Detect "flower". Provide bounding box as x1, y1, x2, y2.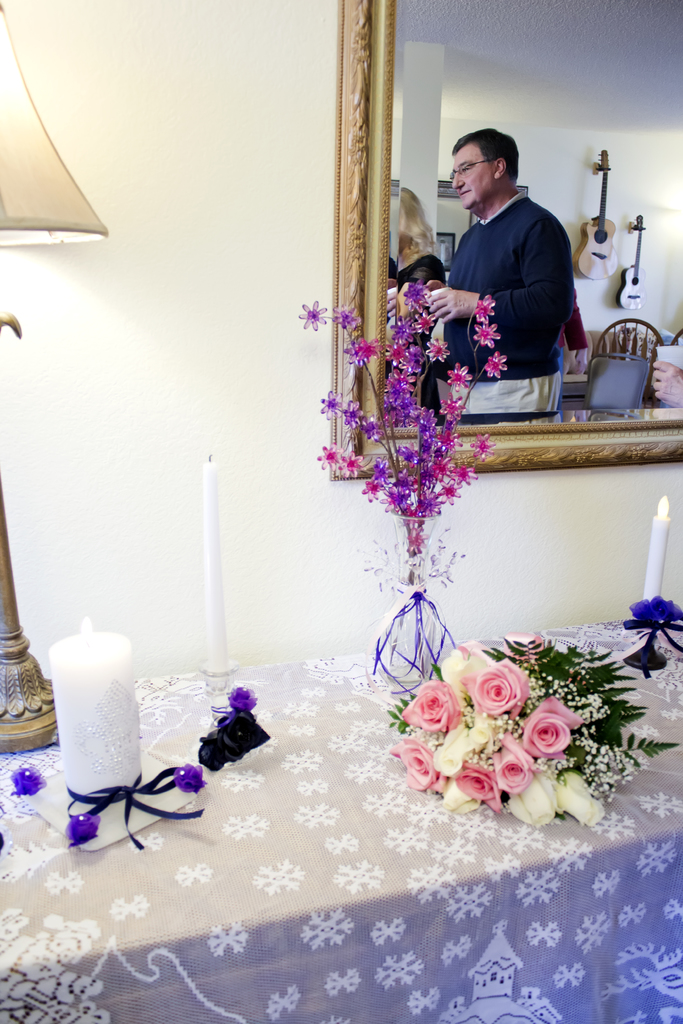
455, 758, 507, 816.
